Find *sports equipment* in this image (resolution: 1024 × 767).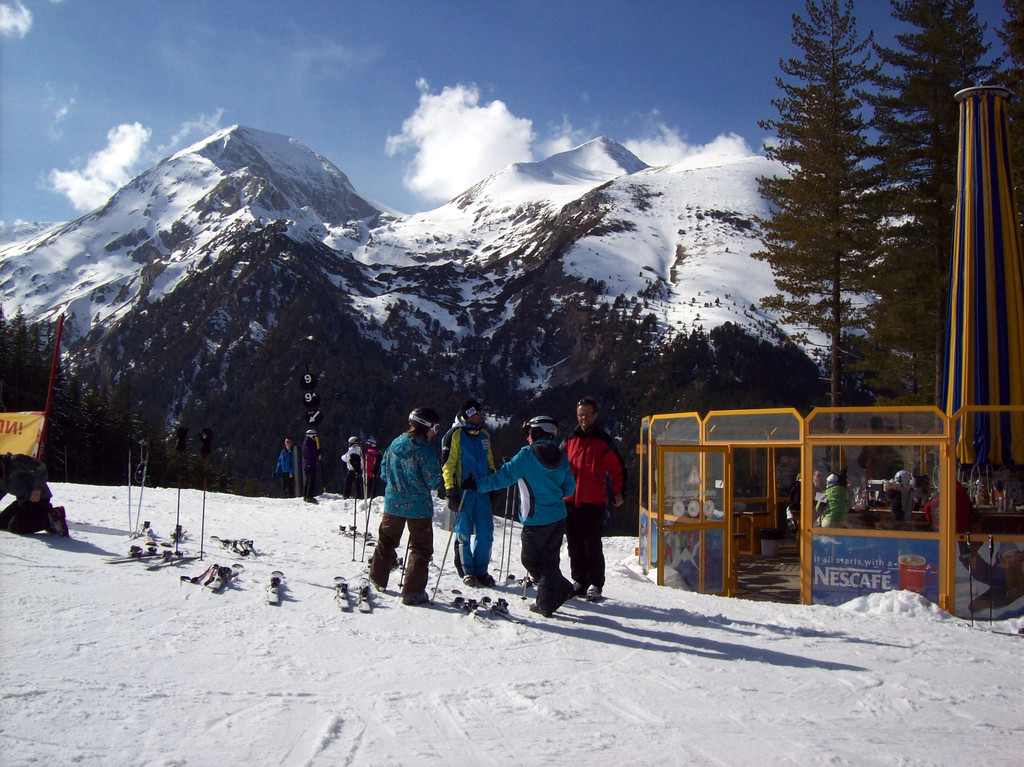
<bbox>140, 550, 204, 571</bbox>.
